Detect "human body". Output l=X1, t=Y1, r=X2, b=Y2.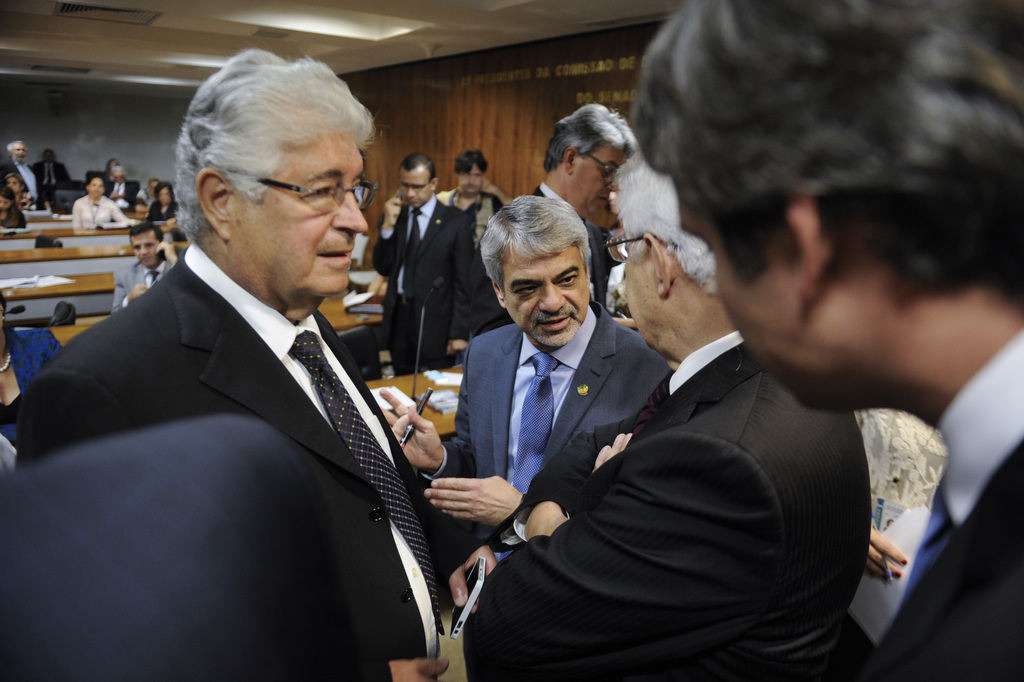
l=115, t=231, r=189, b=314.
